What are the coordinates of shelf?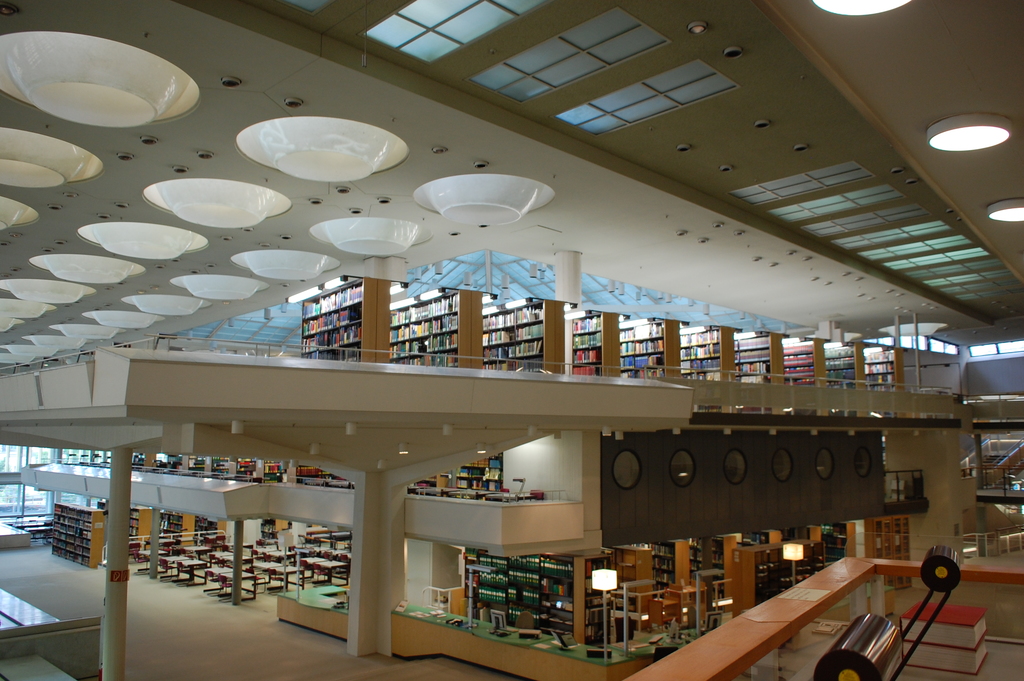
{"left": 676, "top": 316, "right": 724, "bottom": 382}.
